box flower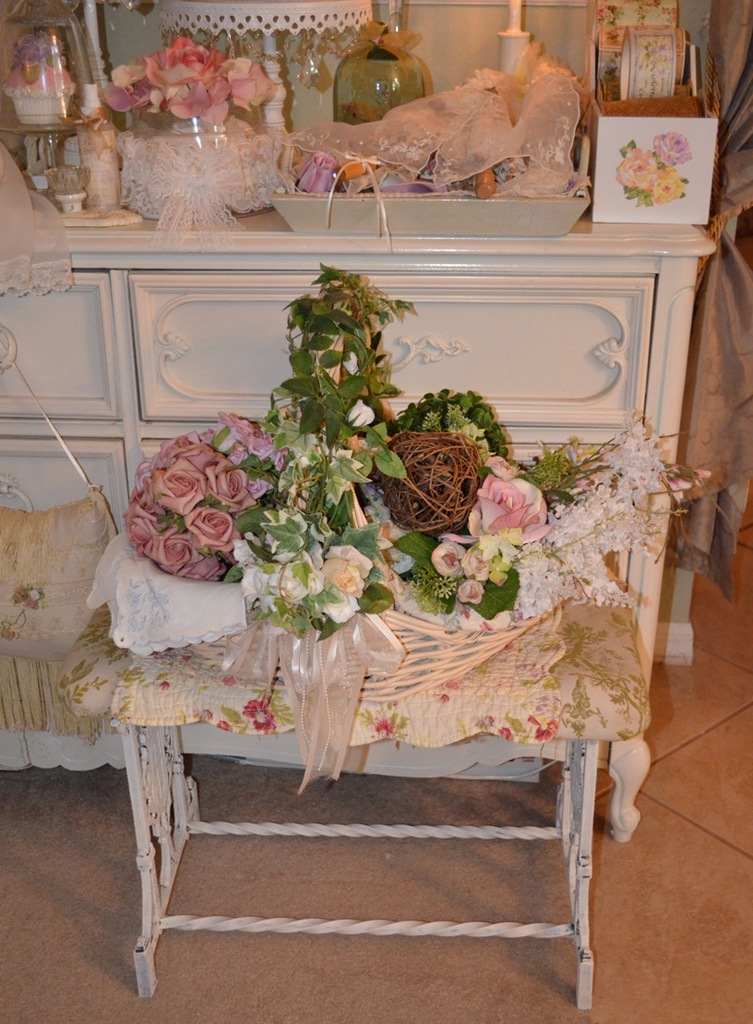
[615, 146, 659, 187]
